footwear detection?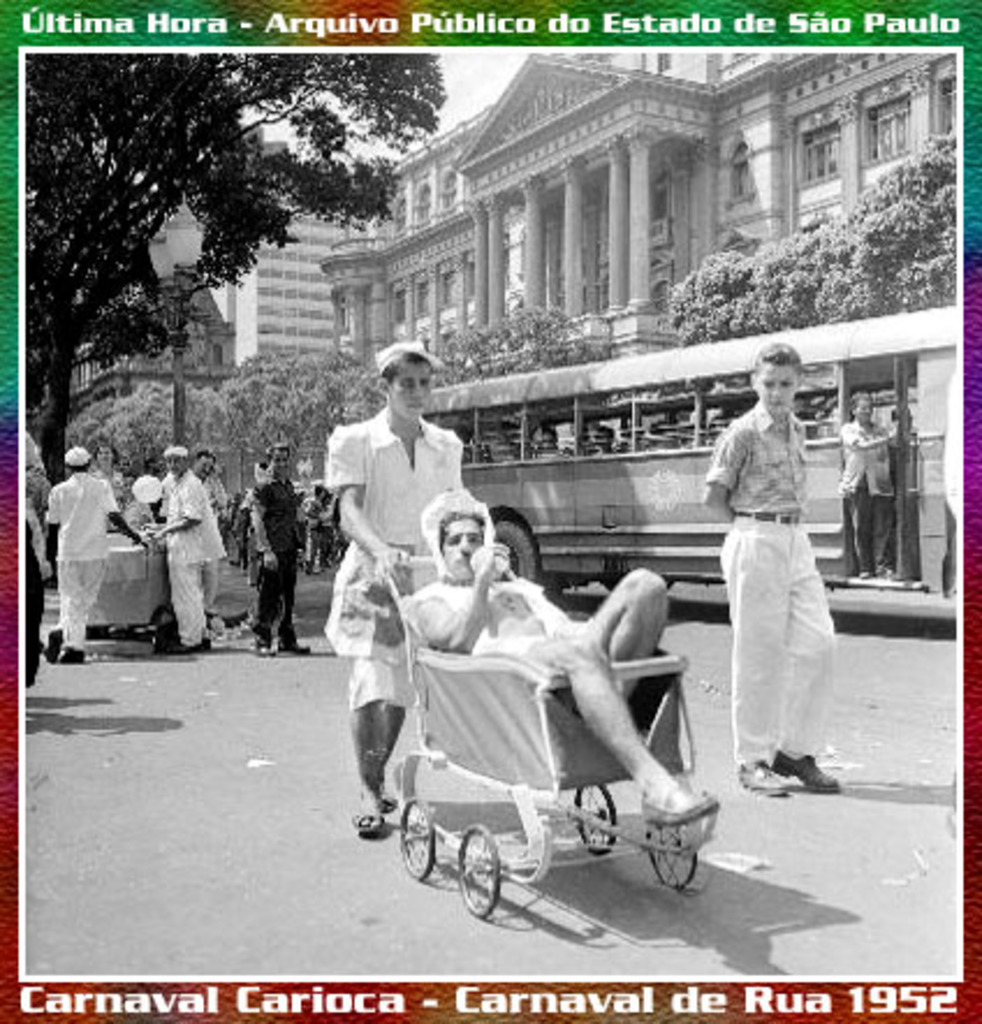
(278, 646, 306, 649)
